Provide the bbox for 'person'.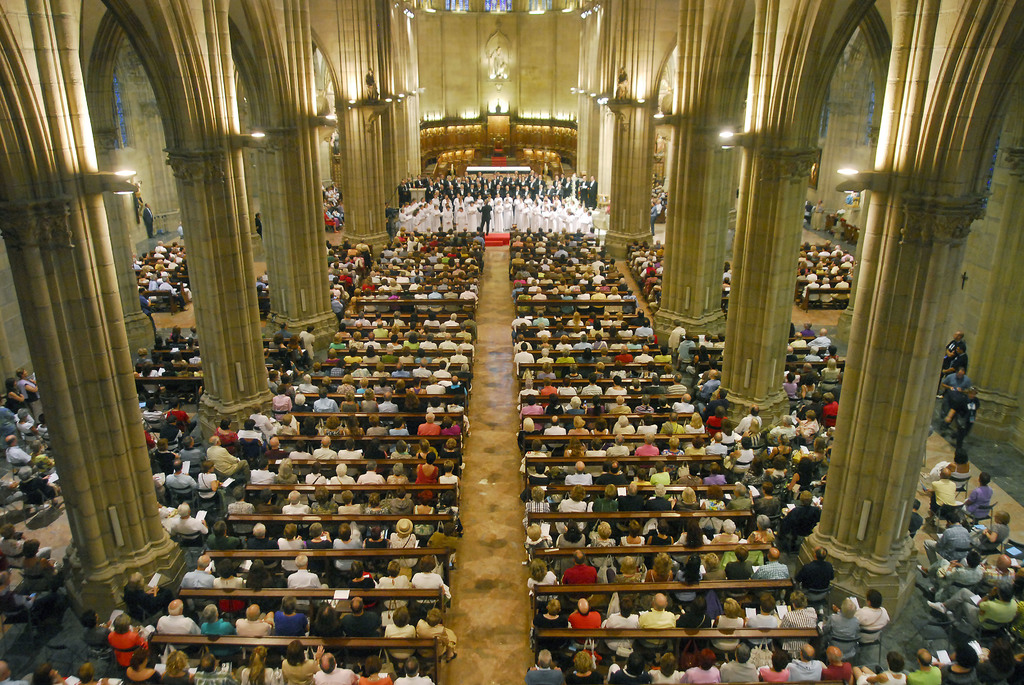
locate(591, 459, 628, 488).
